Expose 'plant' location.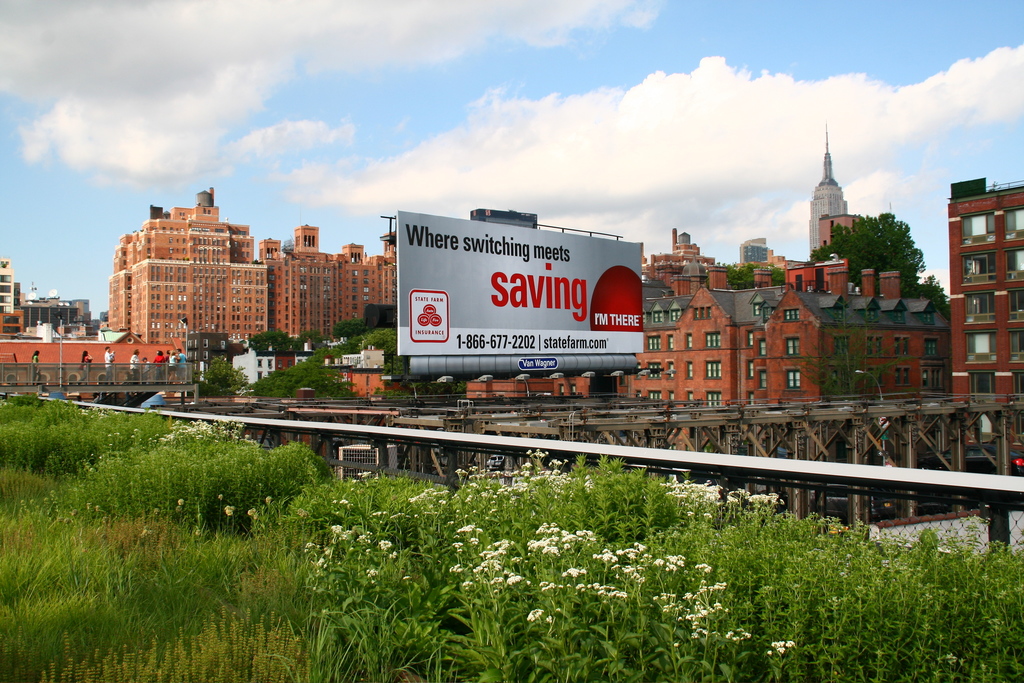
Exposed at (left=717, top=261, right=769, bottom=283).
